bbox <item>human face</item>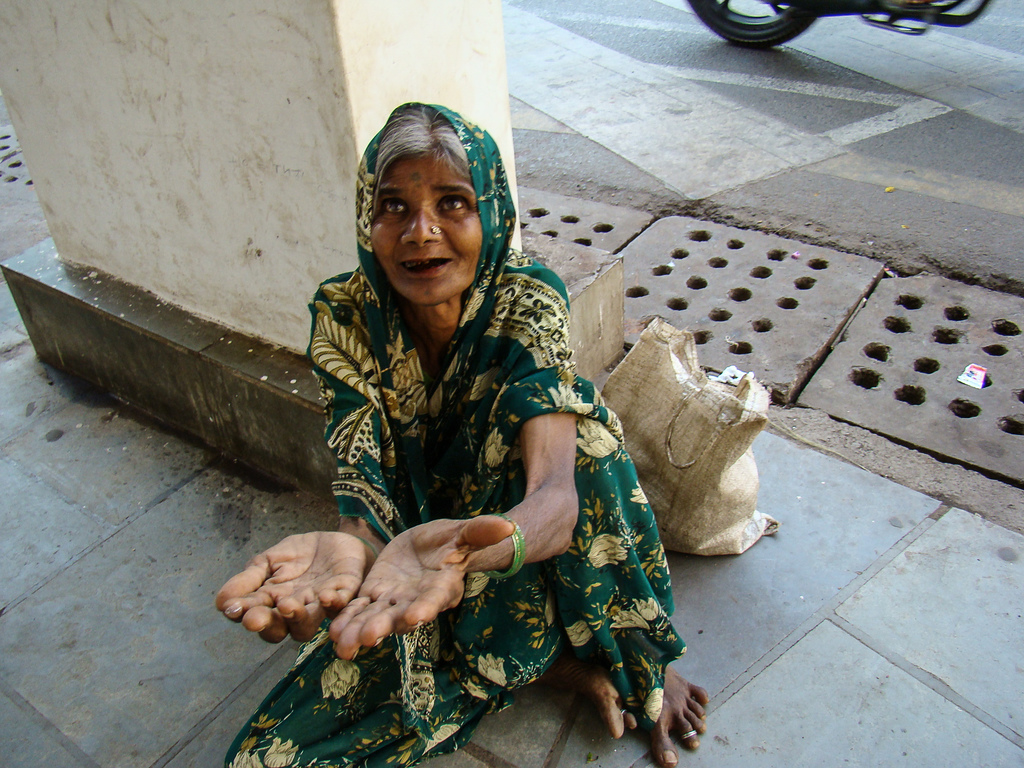
x1=378, y1=141, x2=499, y2=309
